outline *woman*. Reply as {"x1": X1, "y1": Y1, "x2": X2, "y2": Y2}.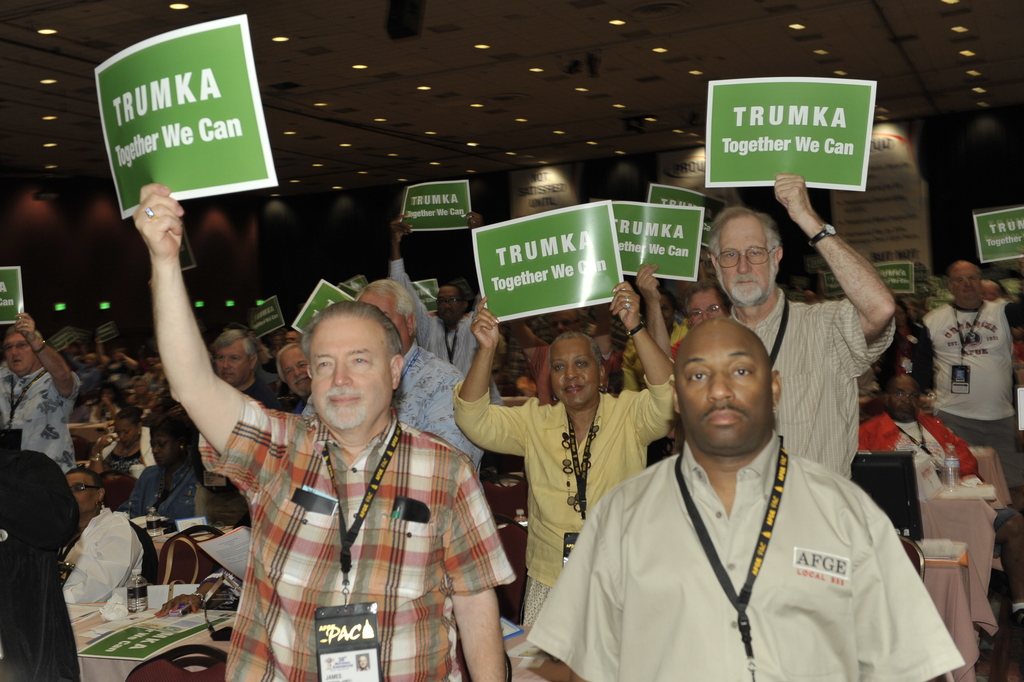
{"x1": 130, "y1": 419, "x2": 200, "y2": 519}.
